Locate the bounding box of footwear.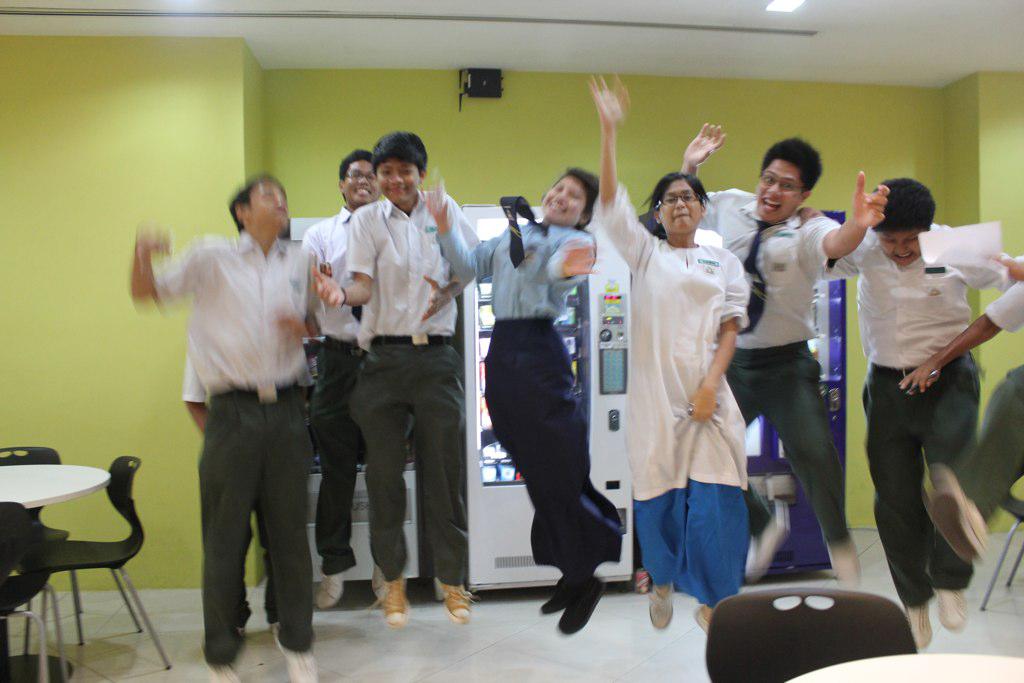
Bounding box: left=539, top=577, right=580, bottom=613.
